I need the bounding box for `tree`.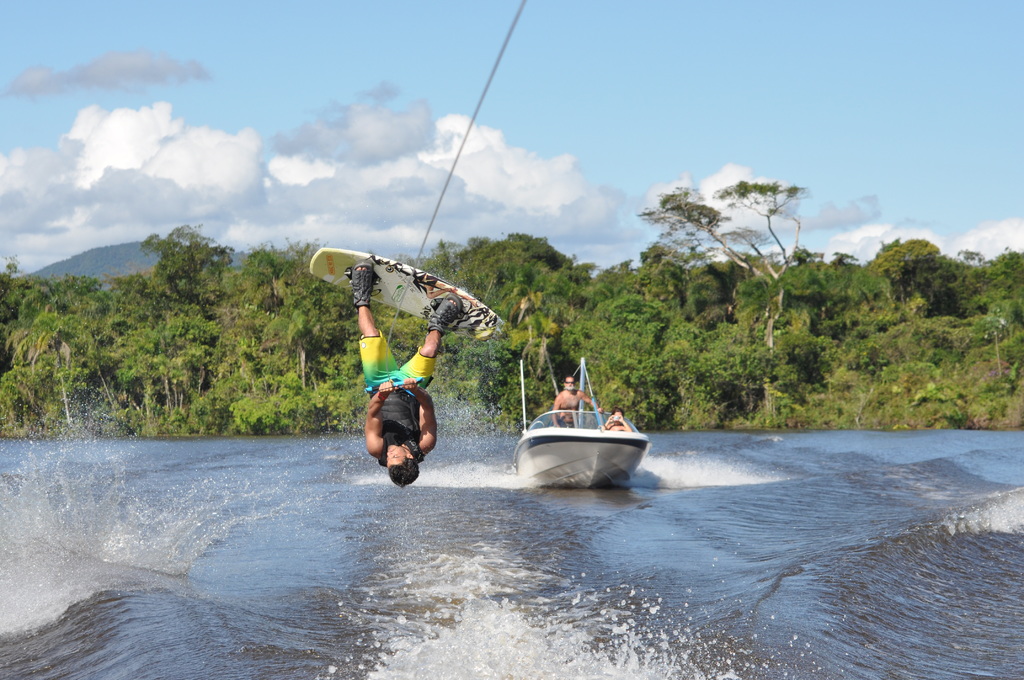
Here it is: (left=635, top=177, right=808, bottom=416).
